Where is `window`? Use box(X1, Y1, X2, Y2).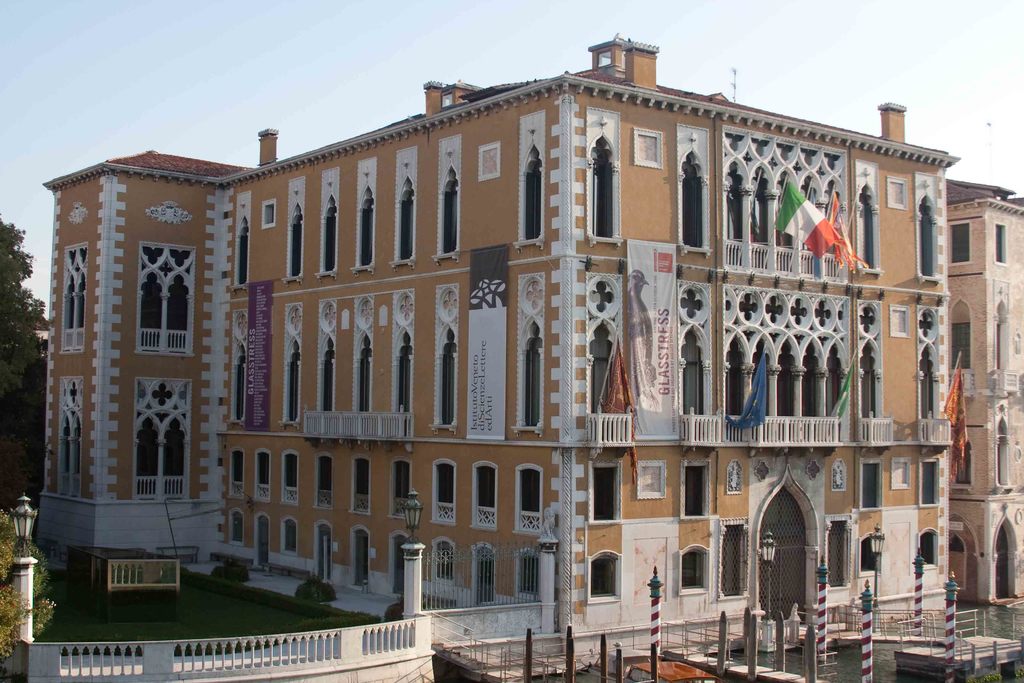
box(229, 512, 243, 543).
